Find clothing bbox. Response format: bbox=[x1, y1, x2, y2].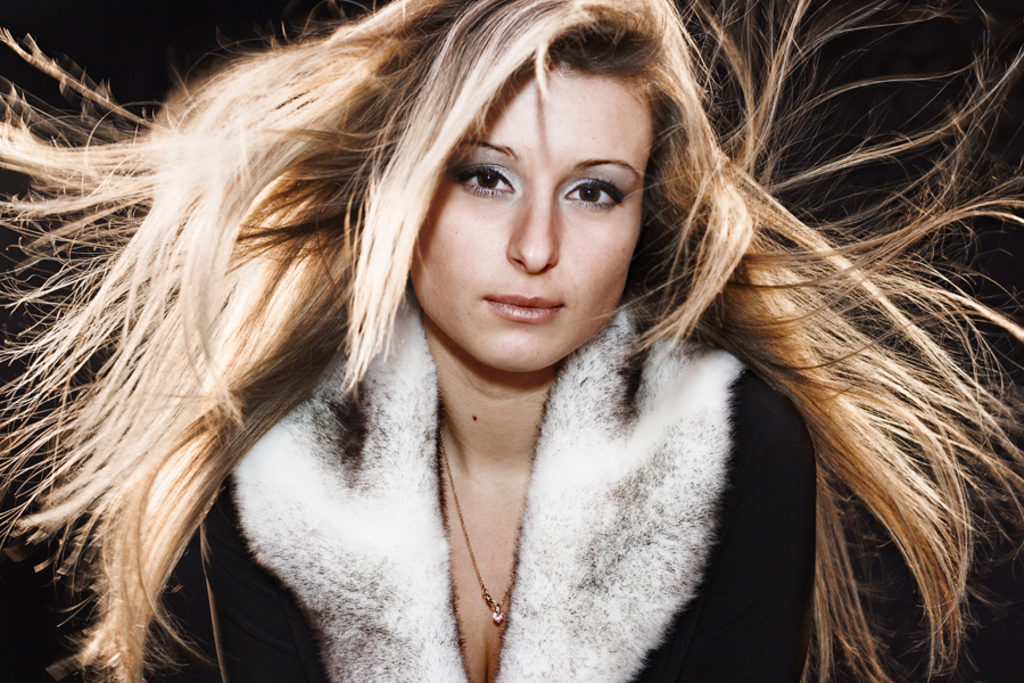
bbox=[52, 161, 964, 675].
